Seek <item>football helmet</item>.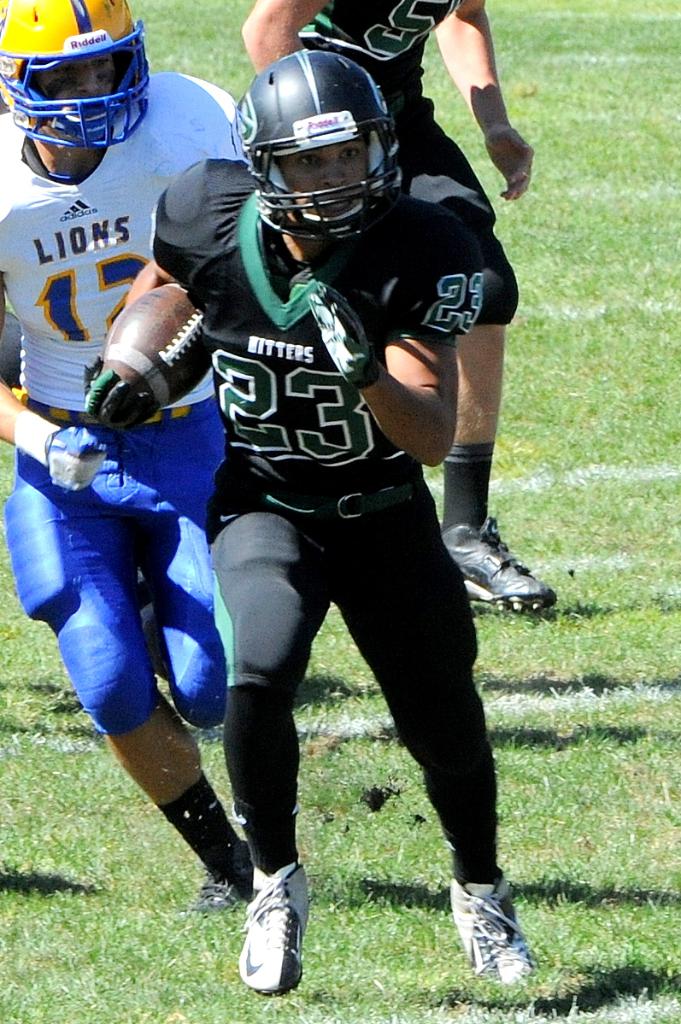
237,40,403,266.
